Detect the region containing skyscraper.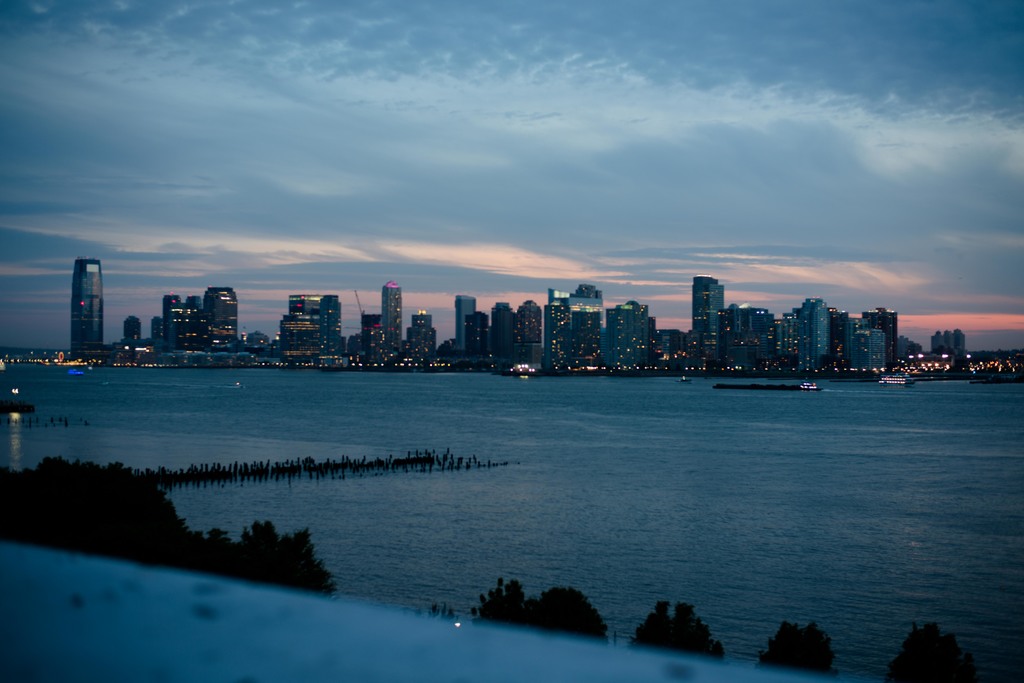
(518,298,543,367).
